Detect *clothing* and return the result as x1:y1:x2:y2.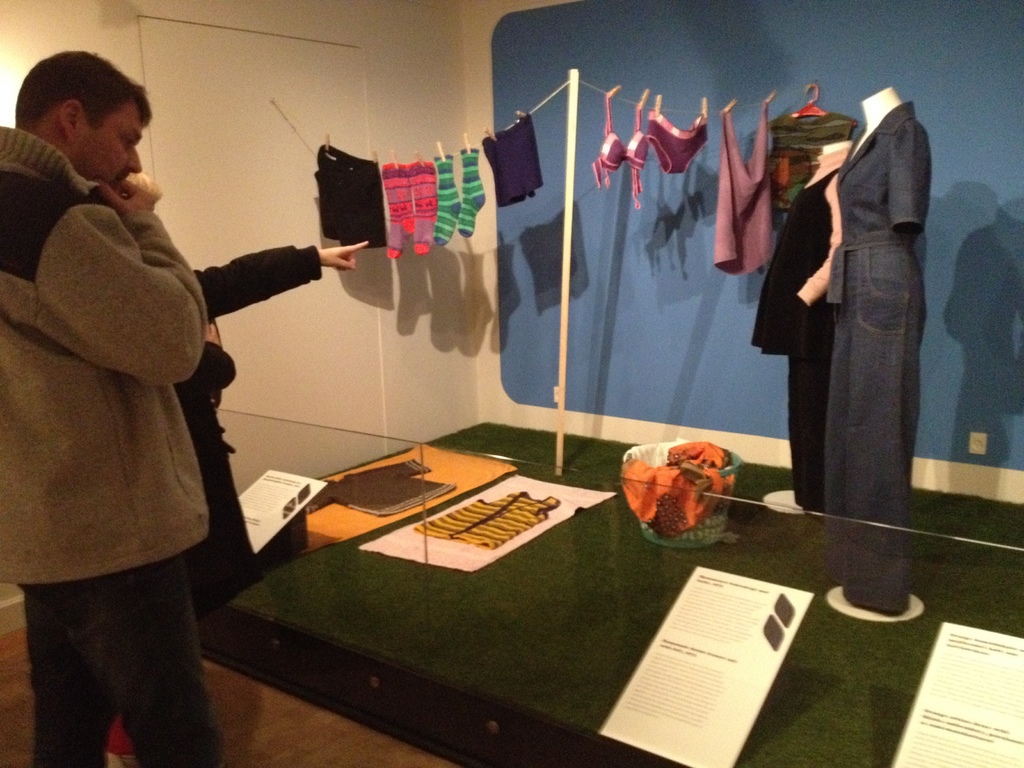
0:124:227:767.
